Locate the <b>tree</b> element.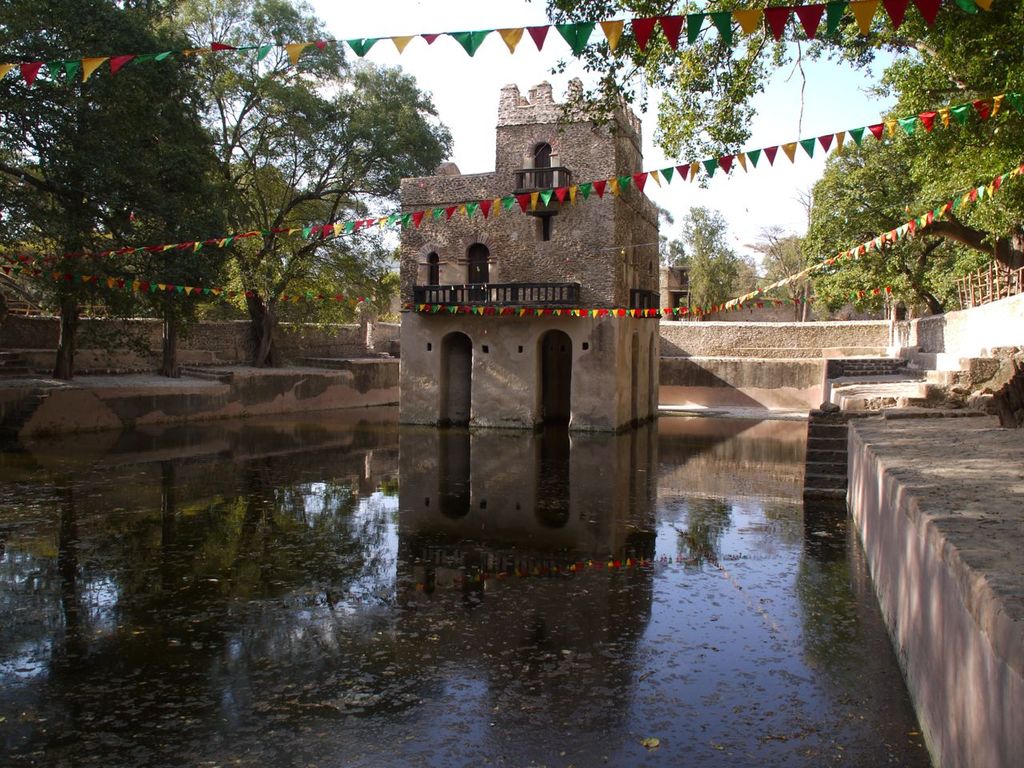
Element bbox: crop(525, 0, 1023, 293).
